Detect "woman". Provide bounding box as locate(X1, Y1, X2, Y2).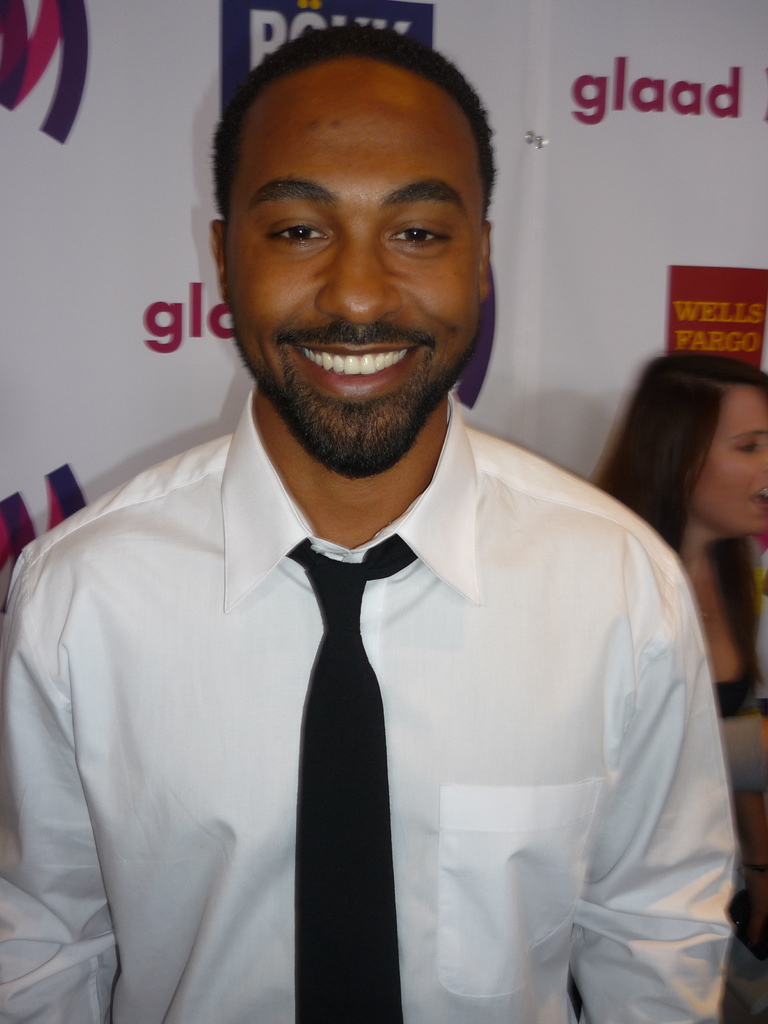
locate(582, 349, 767, 1023).
